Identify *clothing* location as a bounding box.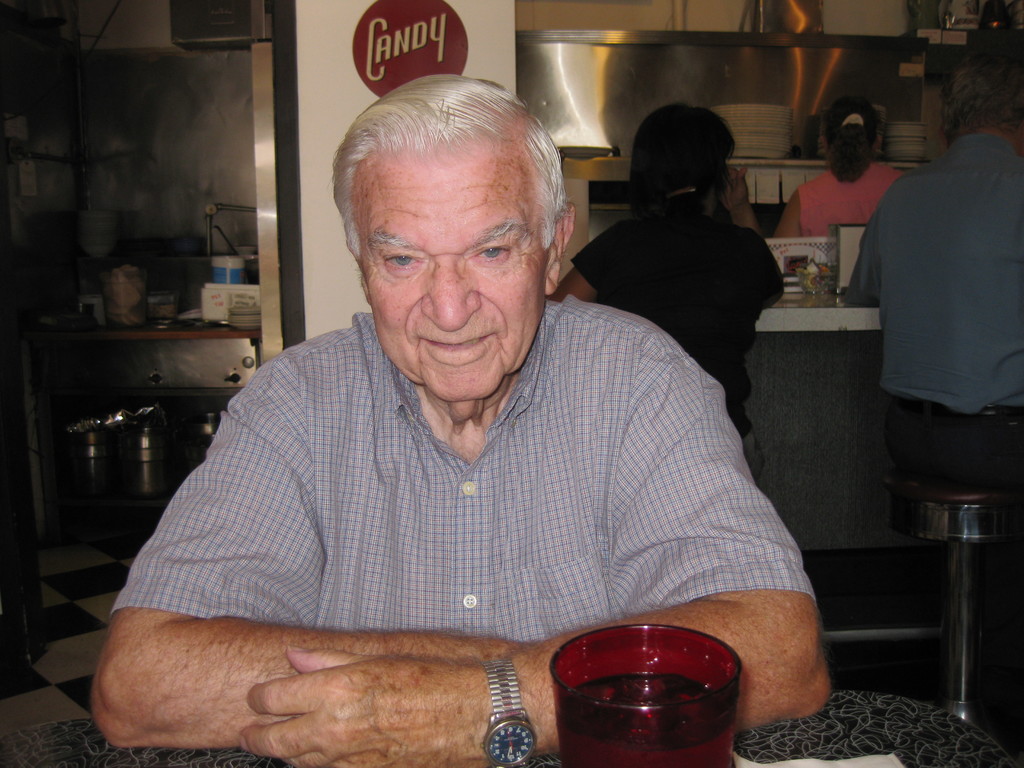
pyautogui.locateOnScreen(116, 314, 817, 648).
